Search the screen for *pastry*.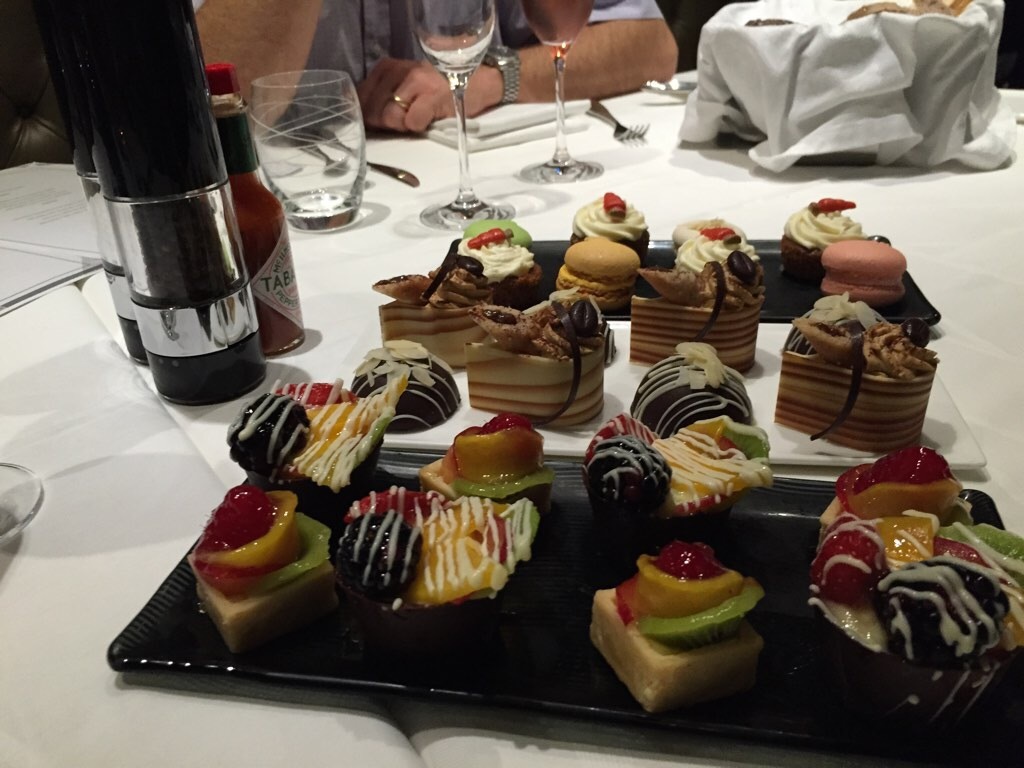
Found at [824, 239, 906, 305].
